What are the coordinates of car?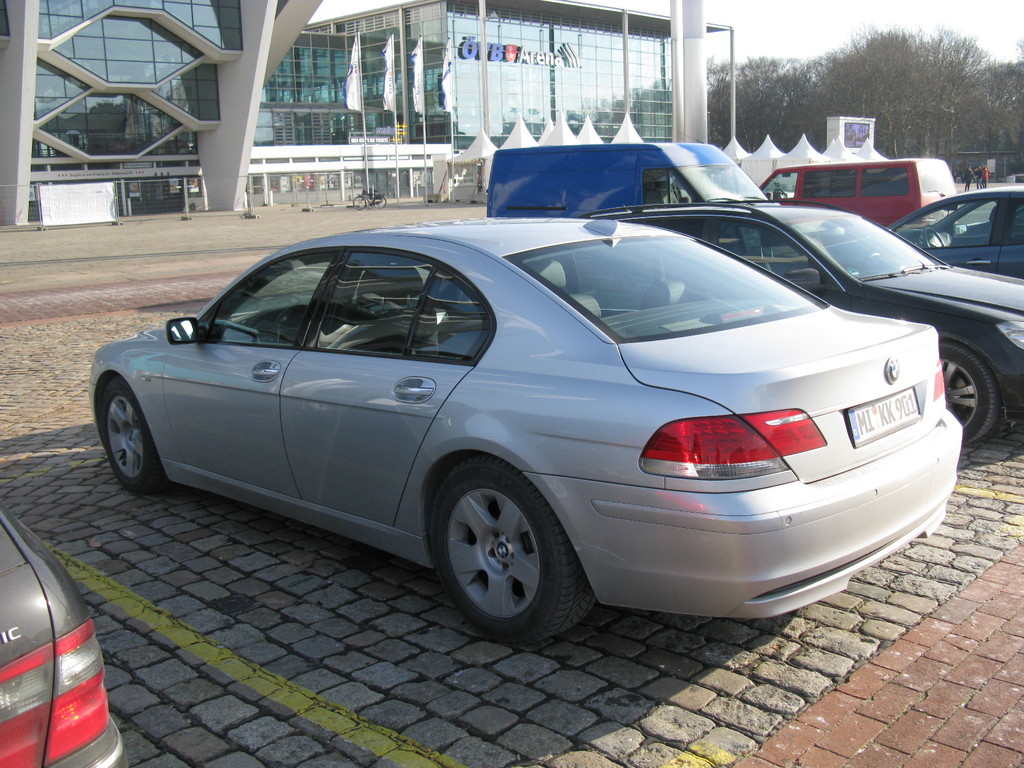
[x1=603, y1=197, x2=1023, y2=447].
